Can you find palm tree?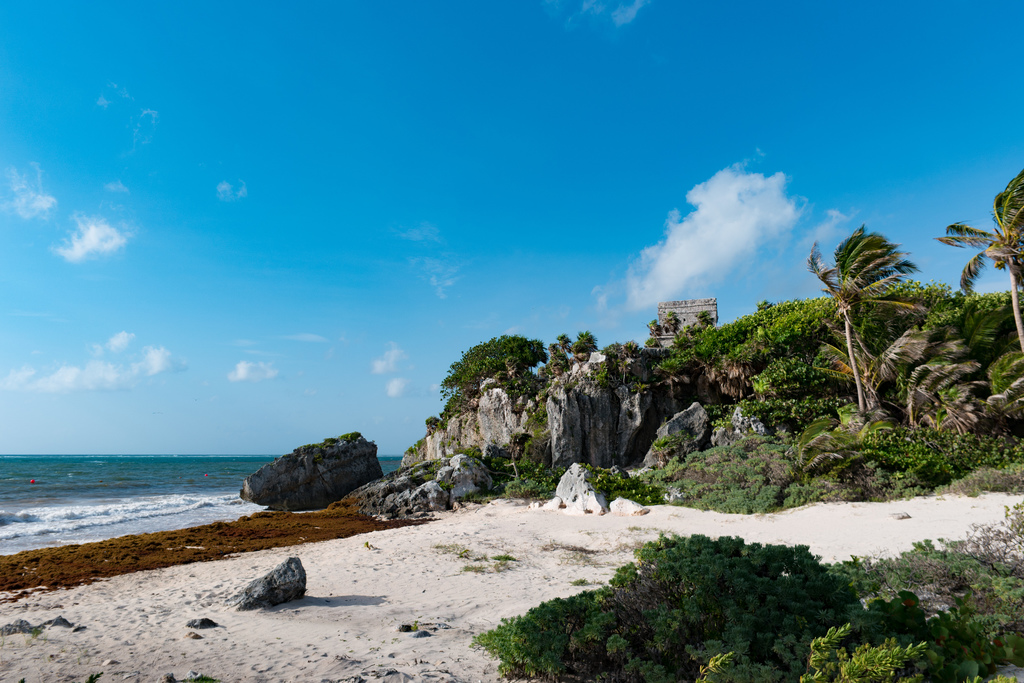
Yes, bounding box: 648:312:664:345.
